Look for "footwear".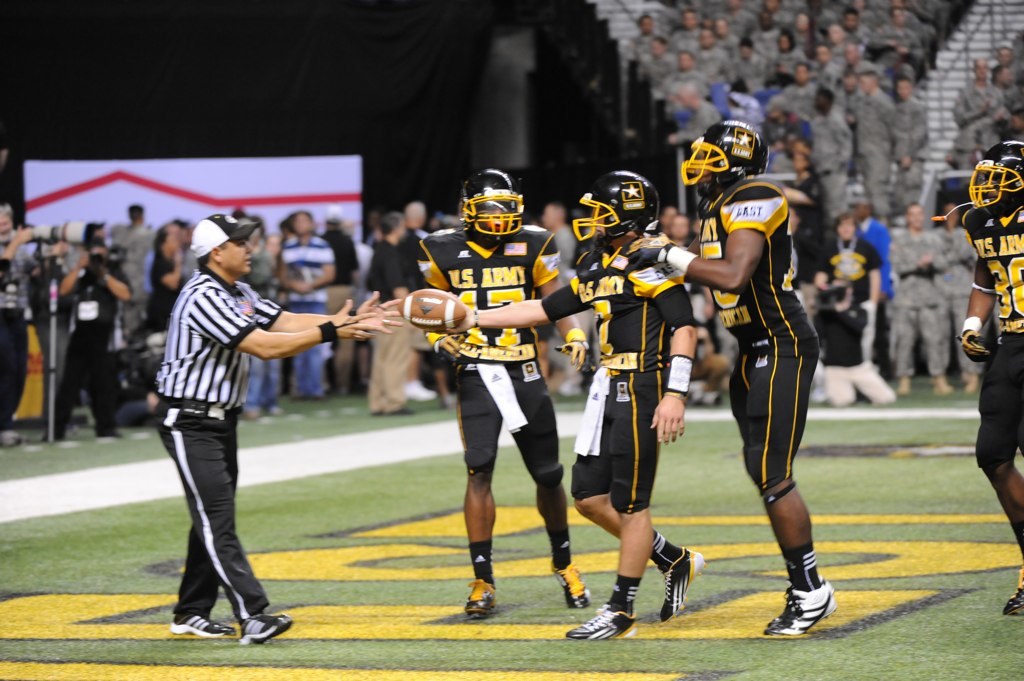
Found: l=239, t=613, r=291, b=649.
